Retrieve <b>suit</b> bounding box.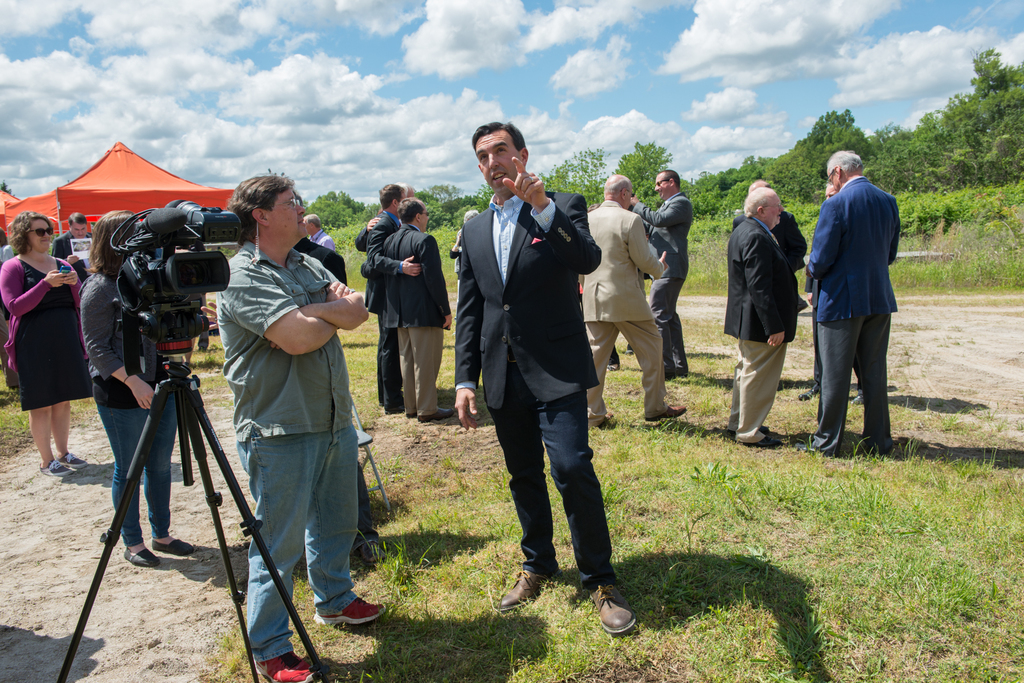
Bounding box: 732:213:806:296.
